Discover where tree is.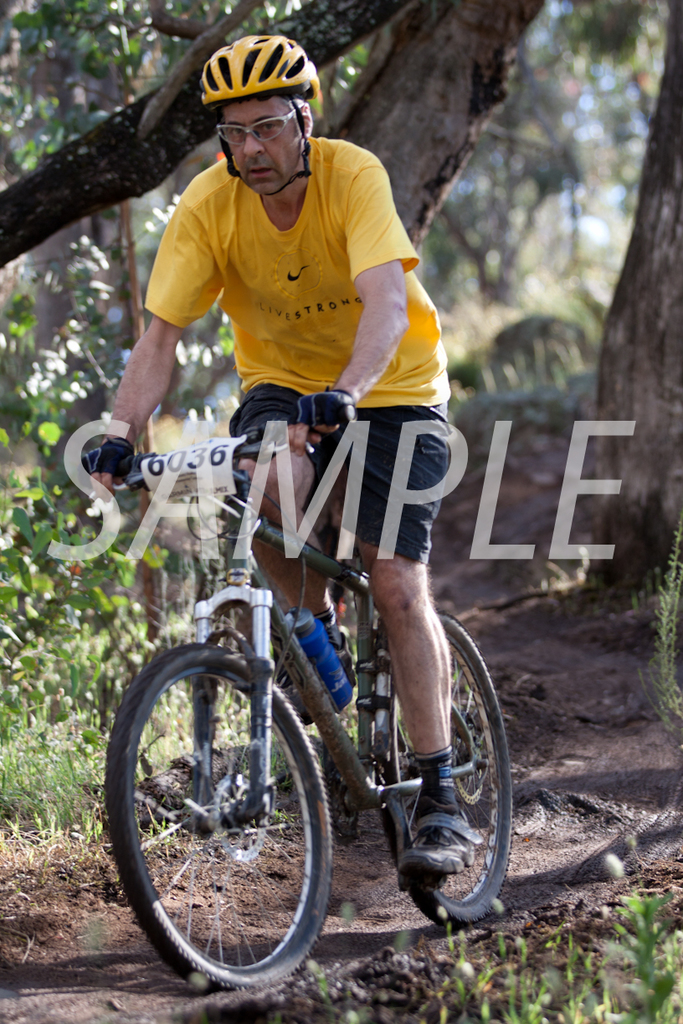
Discovered at rect(0, 0, 568, 704).
